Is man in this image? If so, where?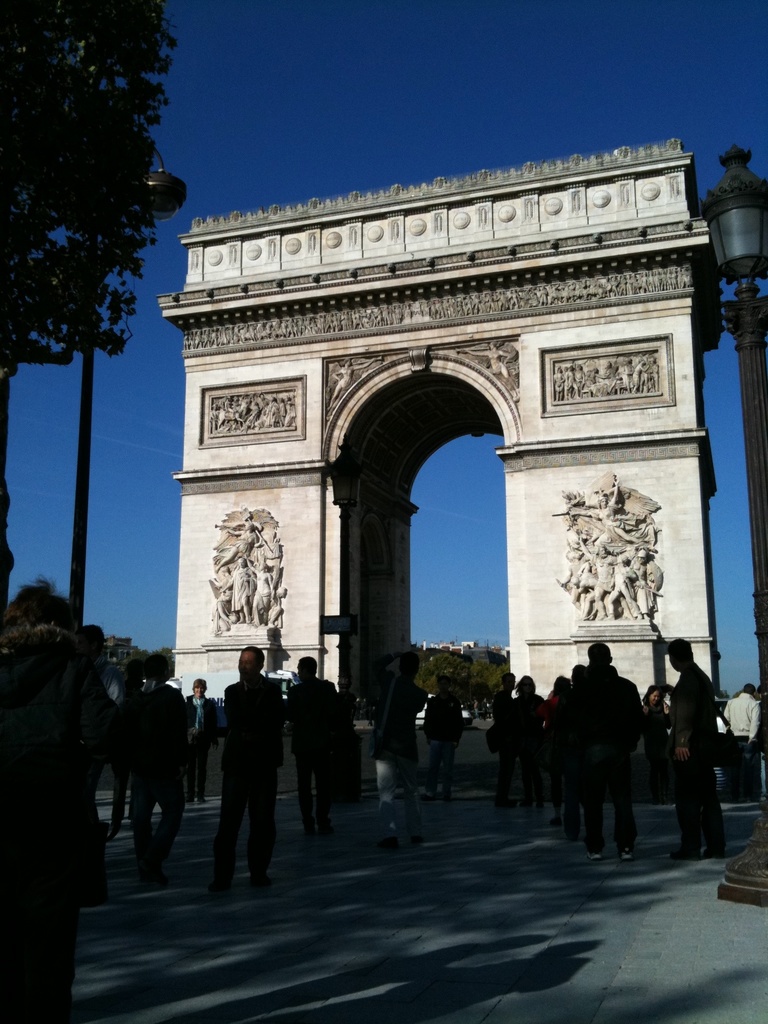
Yes, at x1=208, y1=644, x2=286, y2=893.
